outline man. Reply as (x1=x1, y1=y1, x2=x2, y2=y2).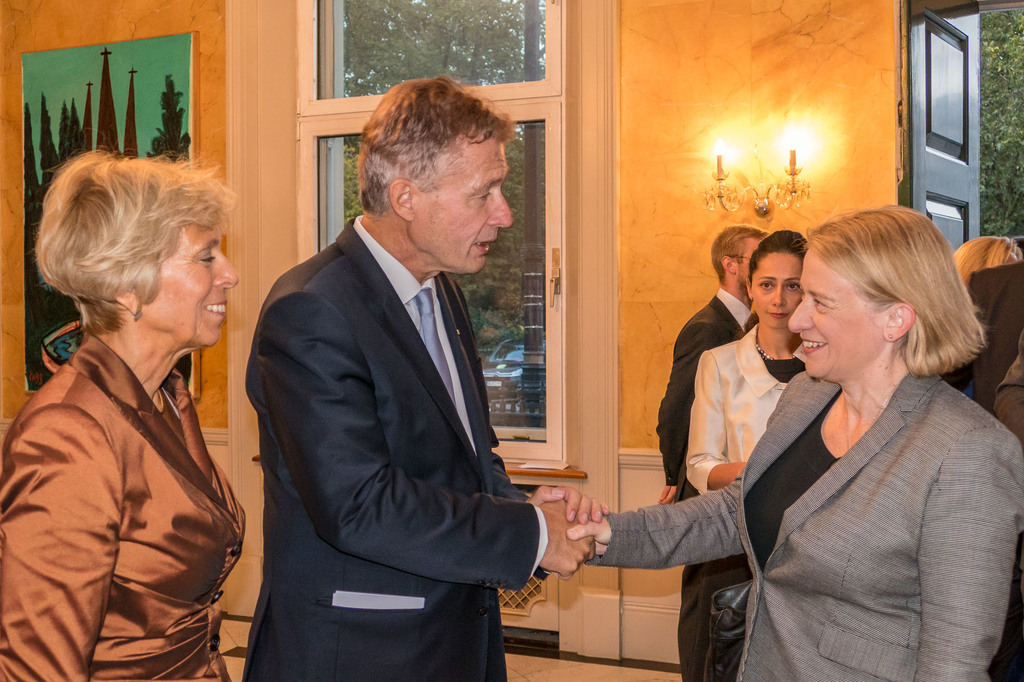
(x1=989, y1=328, x2=1023, y2=447).
